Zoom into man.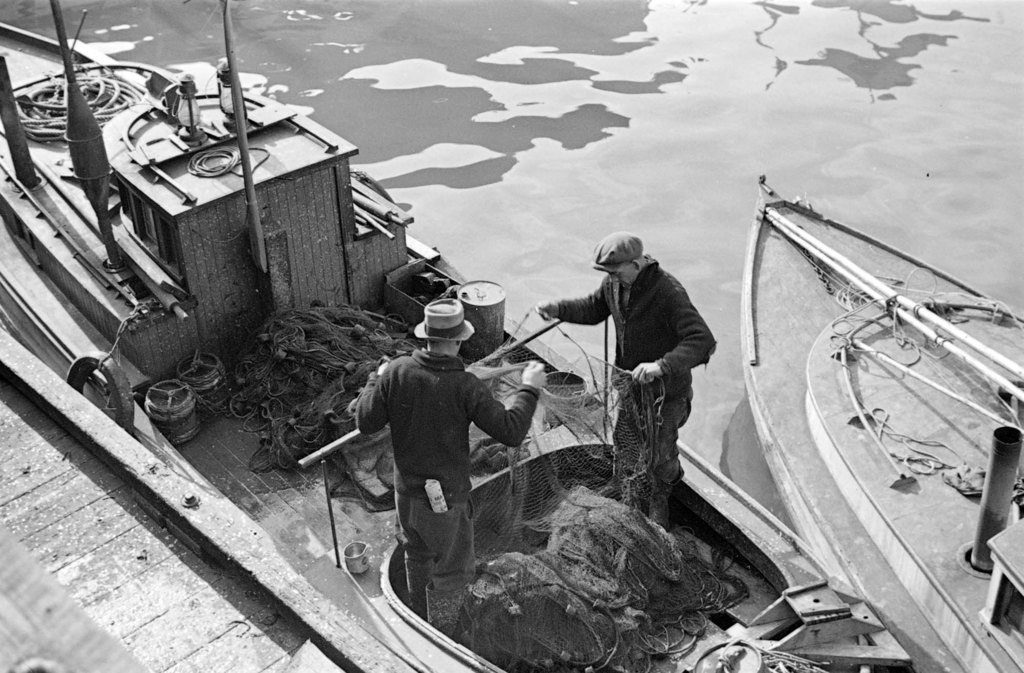
Zoom target: (351,294,548,641).
